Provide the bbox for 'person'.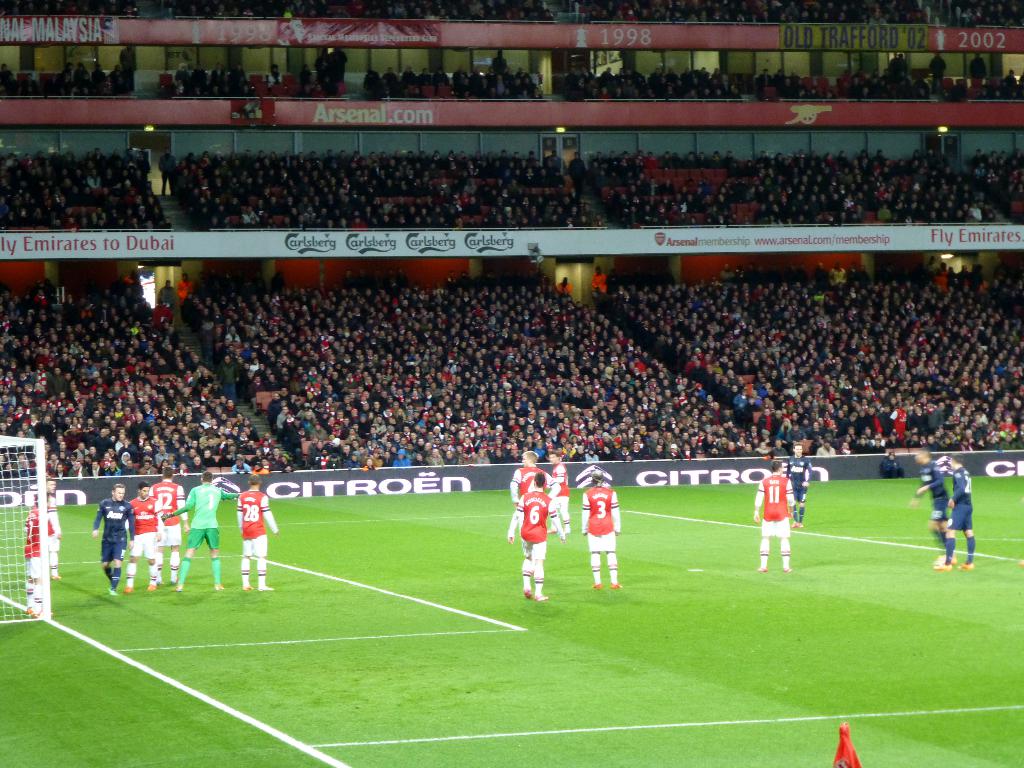
(935,456,975,570).
